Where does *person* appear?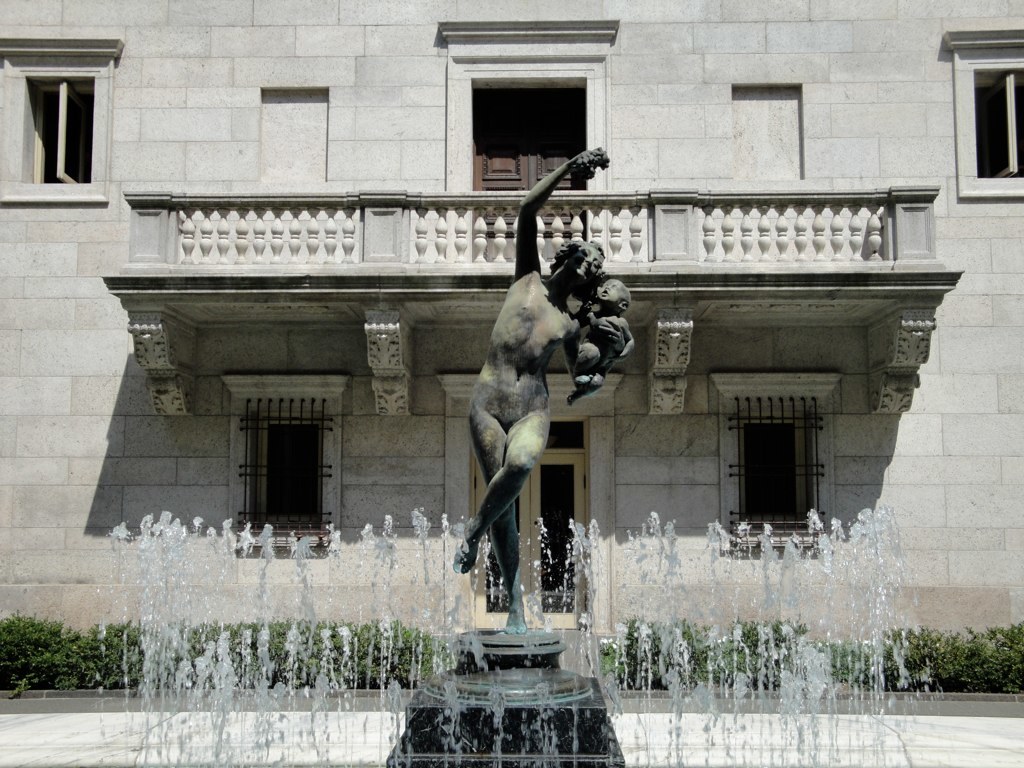
Appears at 451/139/638/632.
